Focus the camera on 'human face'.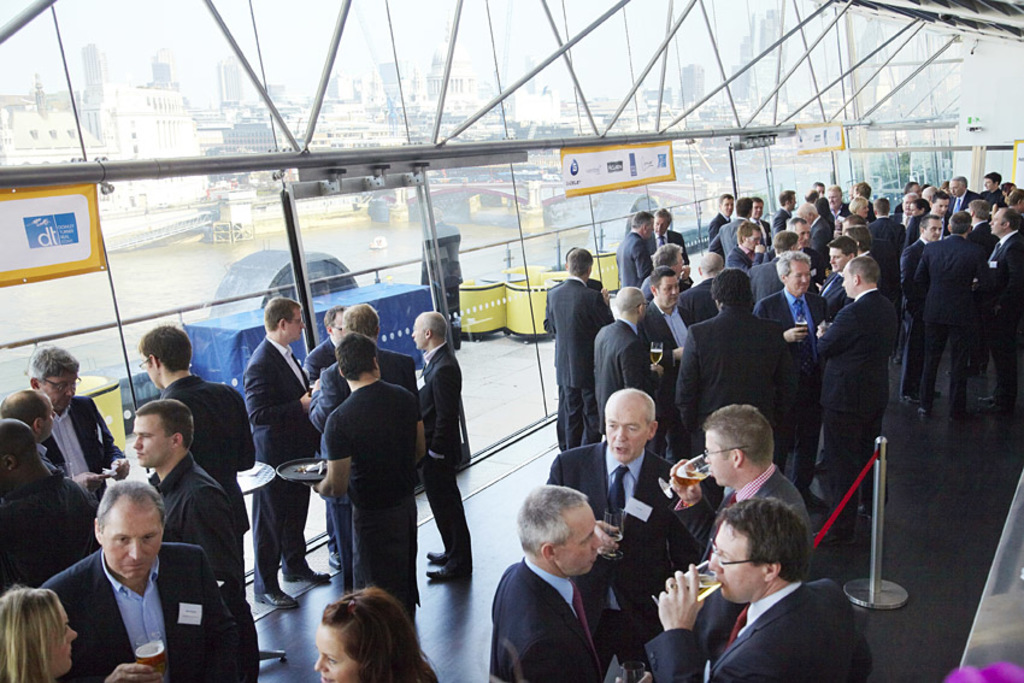
Focus region: <region>836, 260, 866, 300</region>.
